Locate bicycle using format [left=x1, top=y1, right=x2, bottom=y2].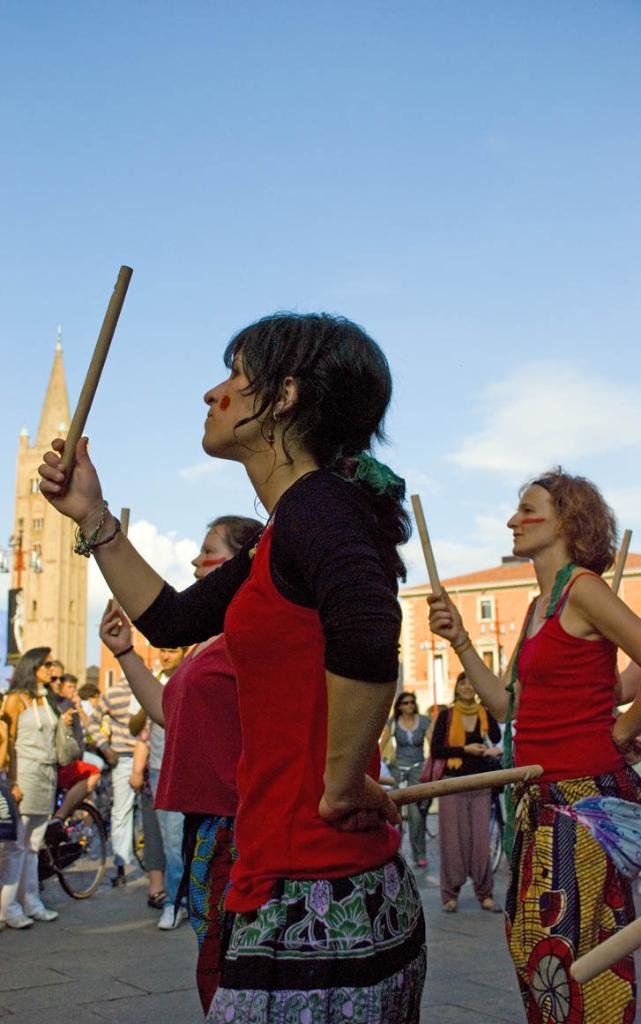
[left=0, top=780, right=103, bottom=901].
